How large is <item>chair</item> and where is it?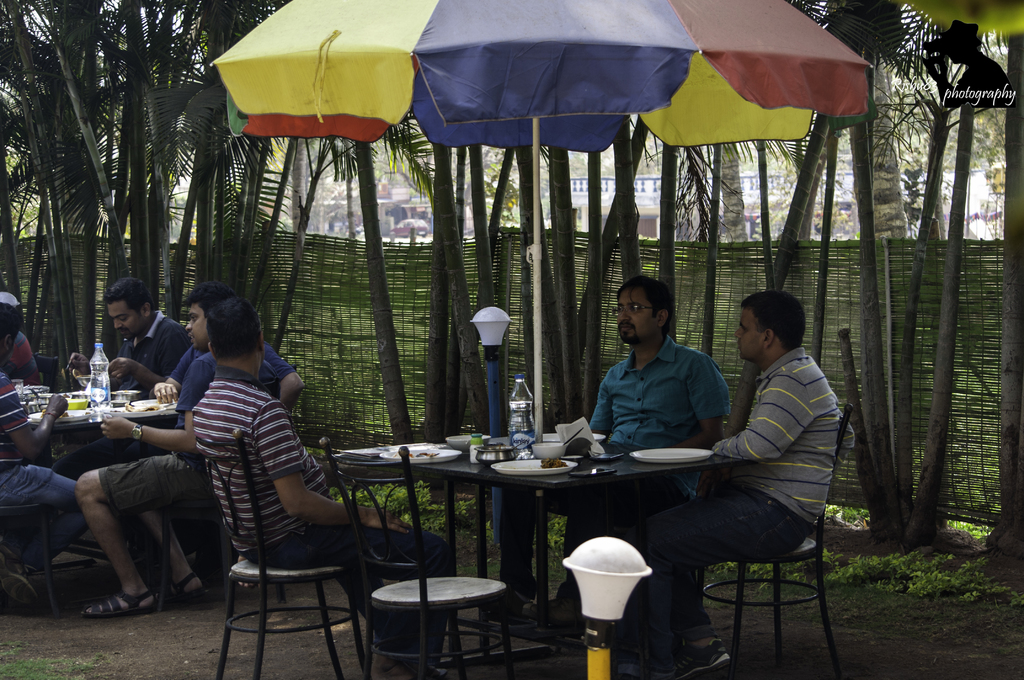
Bounding box: box(319, 442, 522, 679).
